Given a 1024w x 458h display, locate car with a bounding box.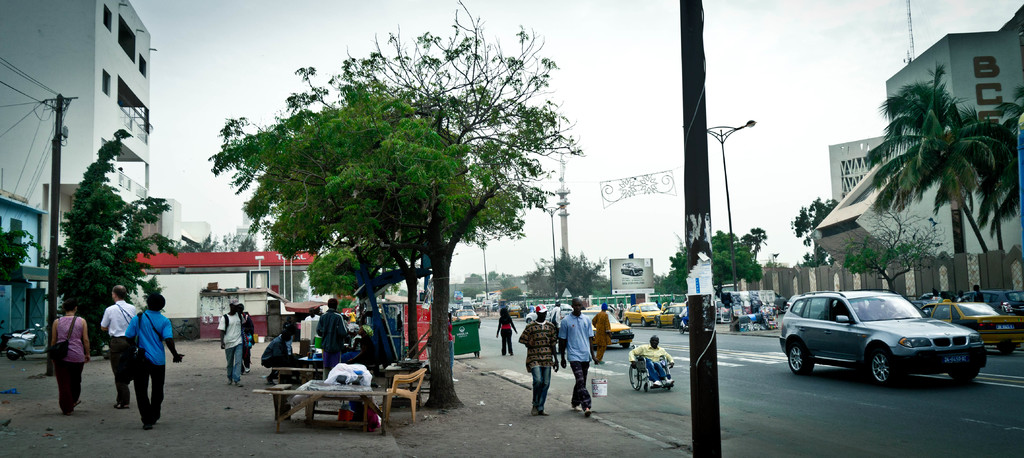
Located: 625/296/671/327.
